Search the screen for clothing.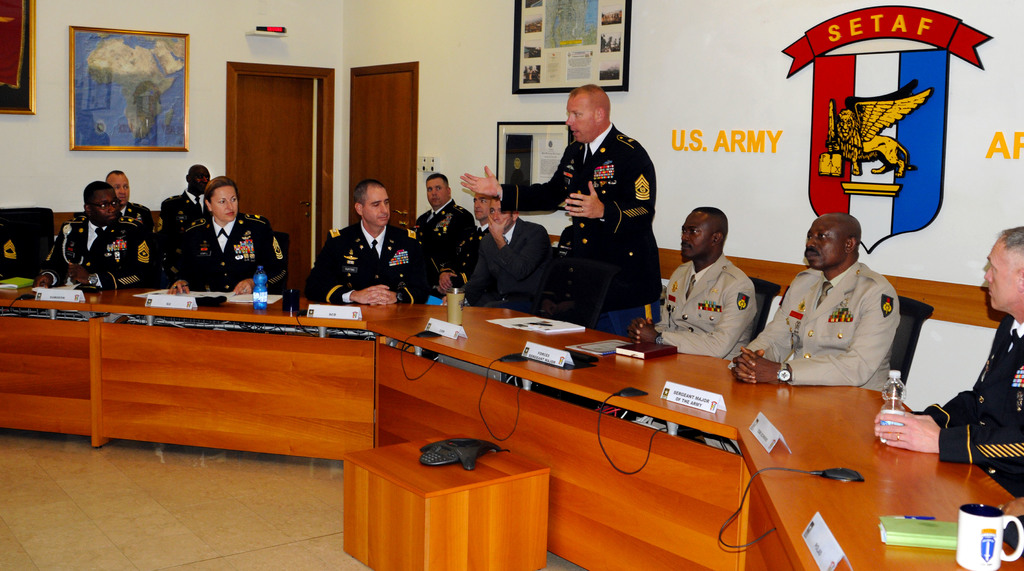
Found at BBox(918, 314, 1023, 497).
